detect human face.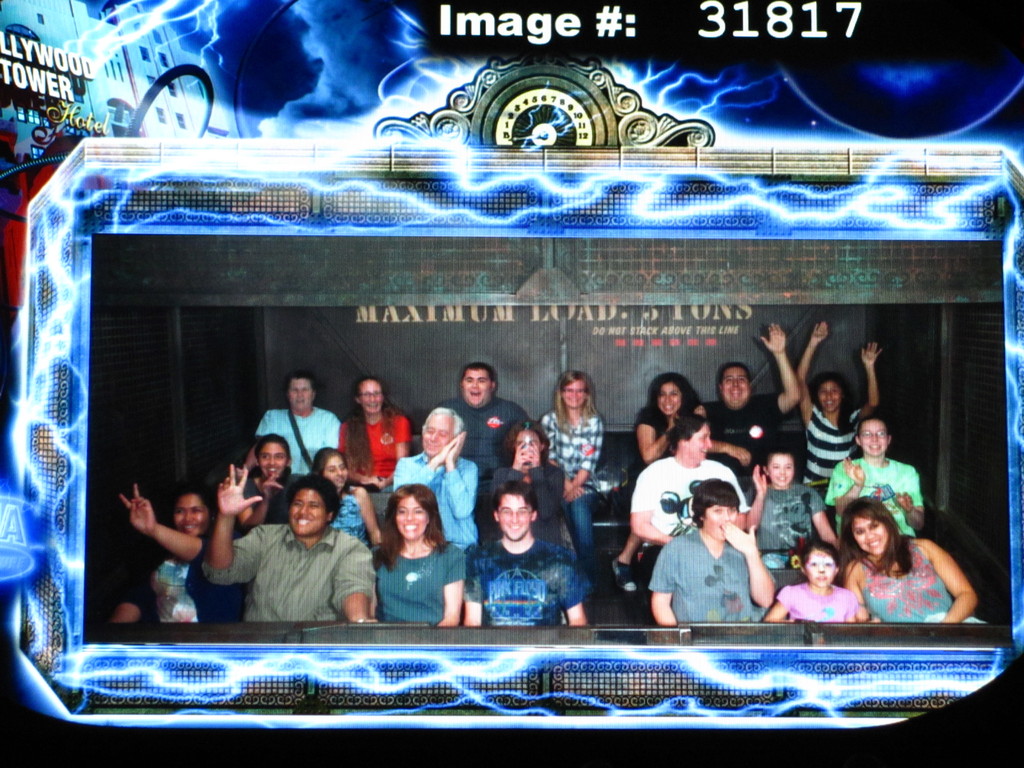
Detected at [left=259, top=440, right=285, bottom=479].
